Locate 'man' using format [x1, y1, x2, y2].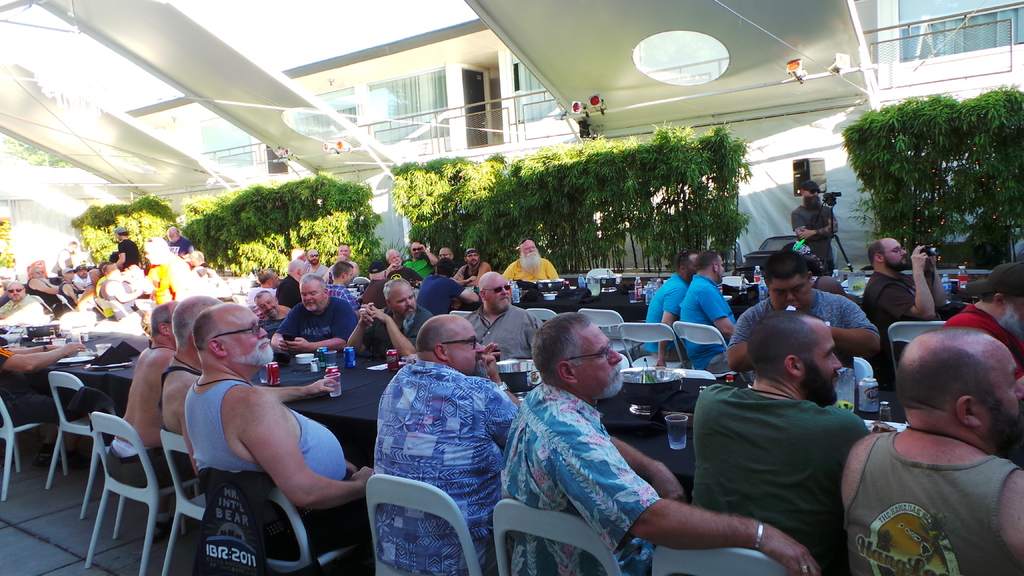
[0, 278, 43, 318].
